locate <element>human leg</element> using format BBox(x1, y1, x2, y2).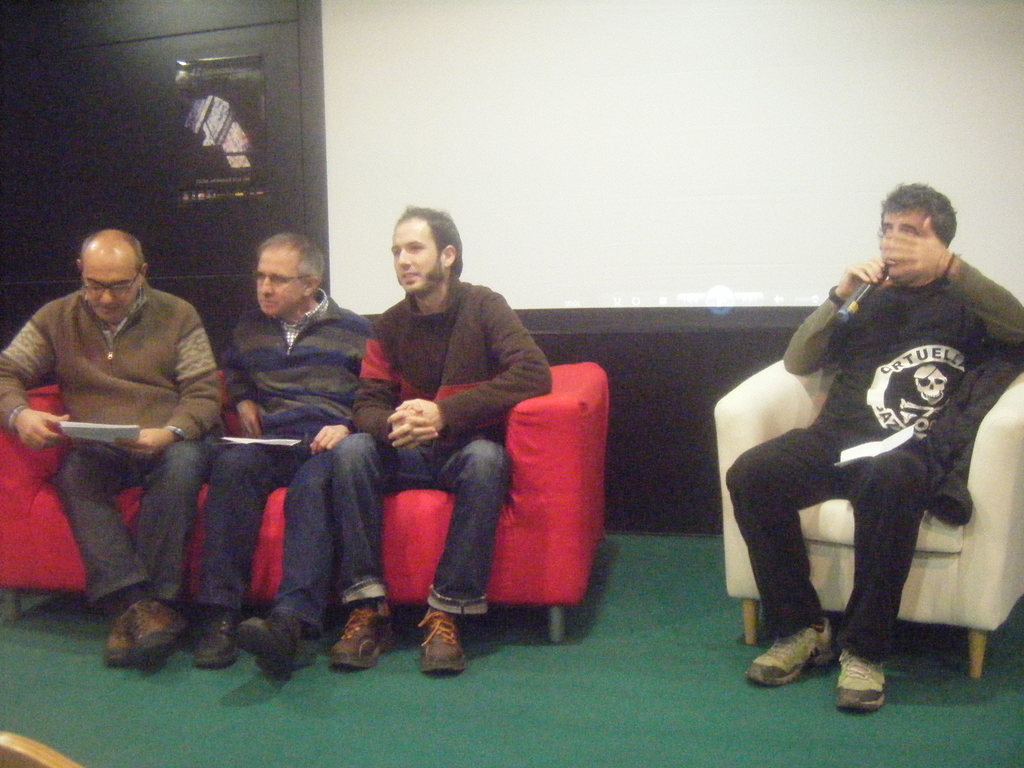
BBox(847, 433, 936, 707).
